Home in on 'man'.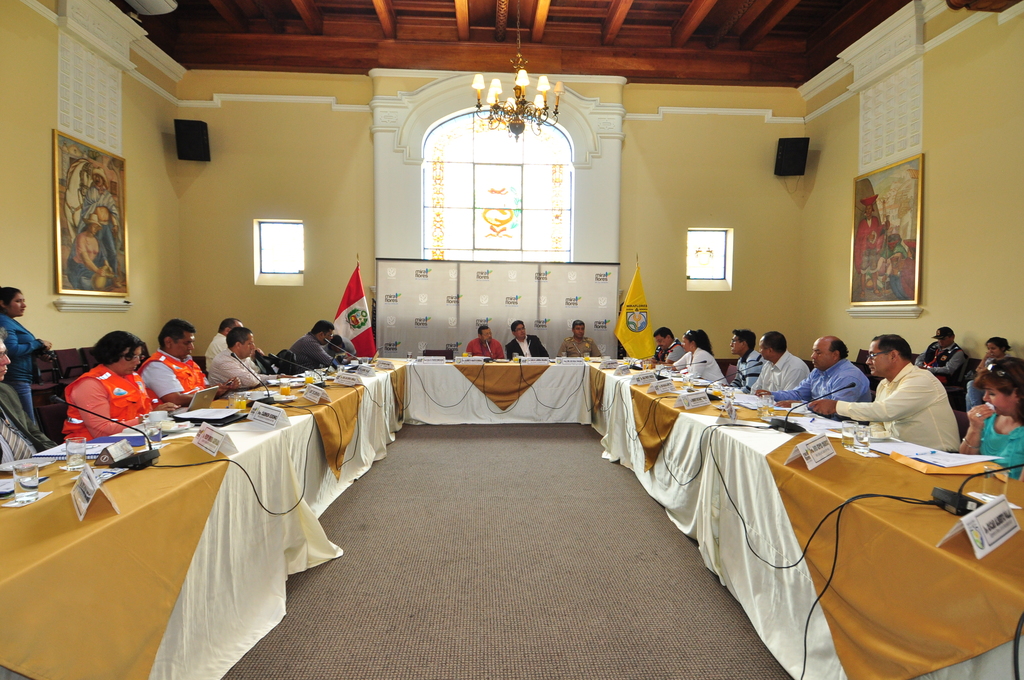
Homed in at [136, 319, 243, 409].
